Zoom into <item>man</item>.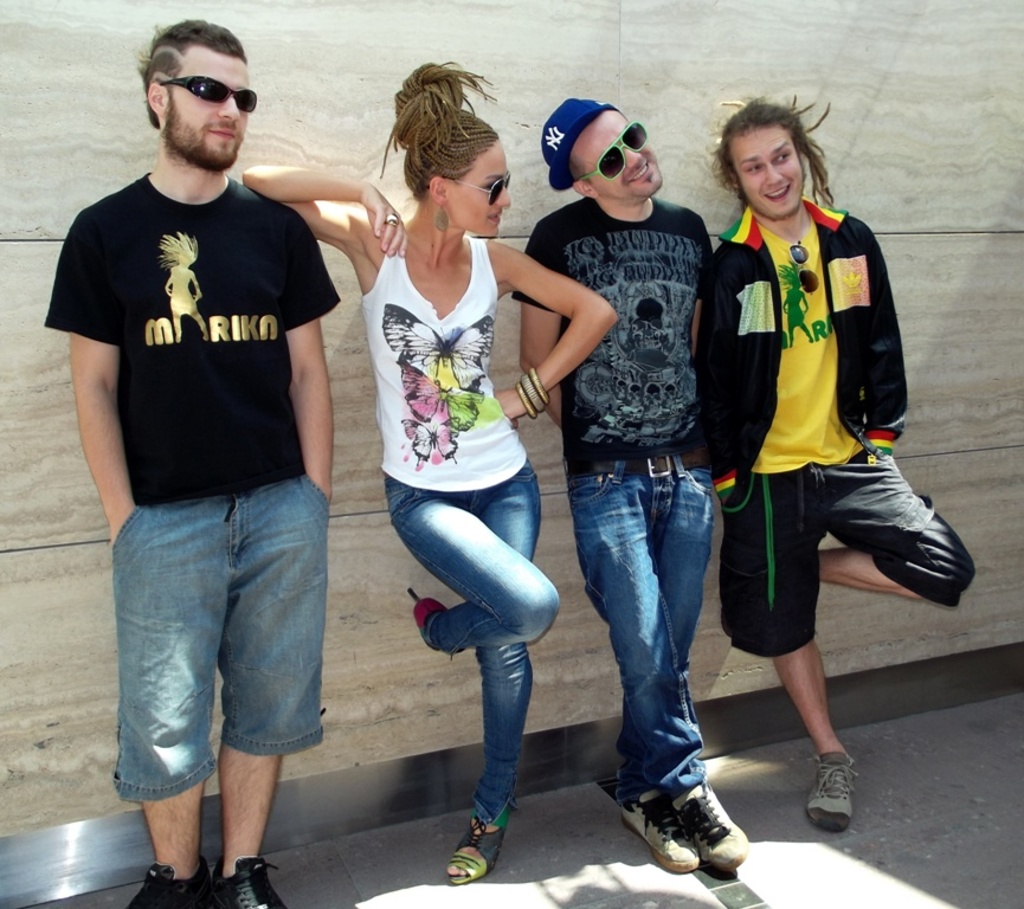
Zoom target: (520,90,742,869).
